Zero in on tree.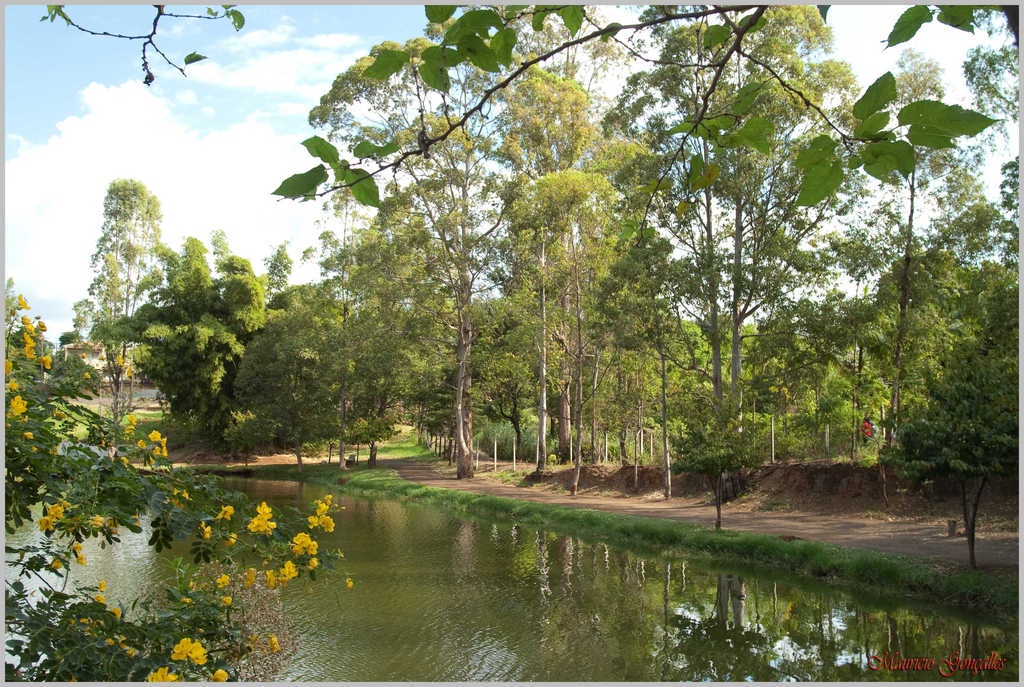
Zeroed in: 673, 398, 764, 533.
